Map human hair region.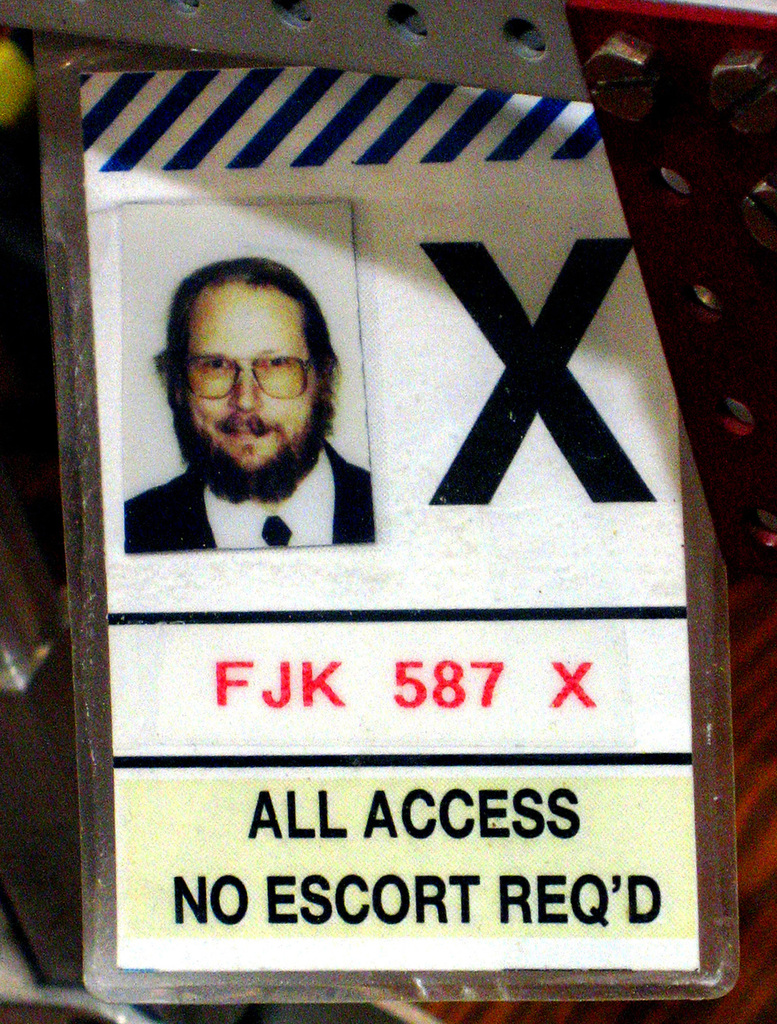
Mapped to [164, 248, 355, 408].
